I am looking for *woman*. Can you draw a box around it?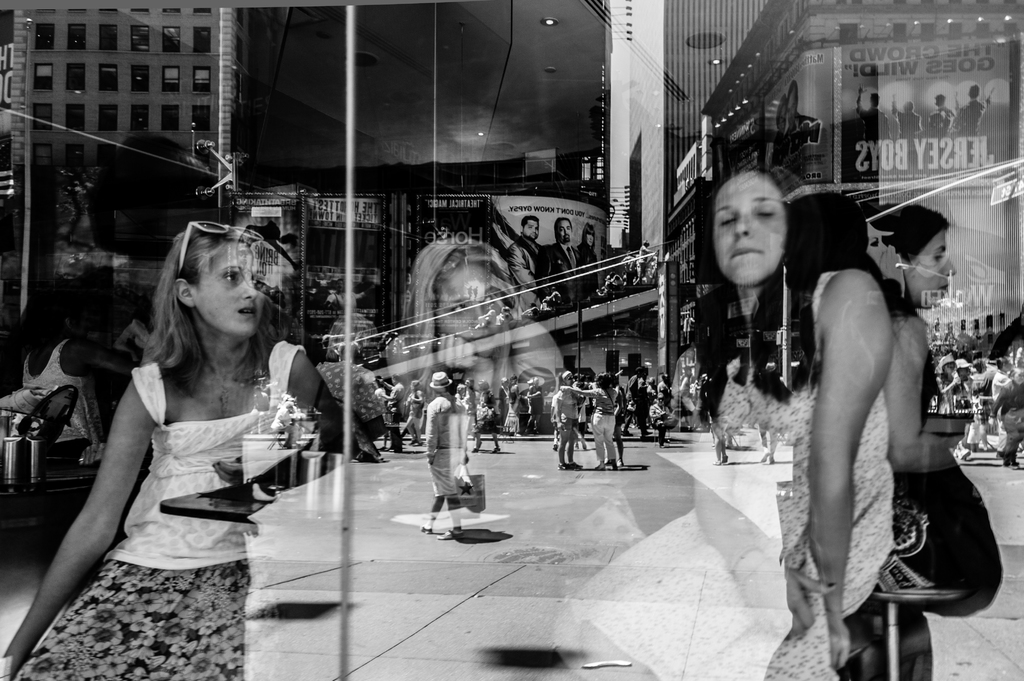
Sure, the bounding box is bbox=[405, 380, 426, 450].
